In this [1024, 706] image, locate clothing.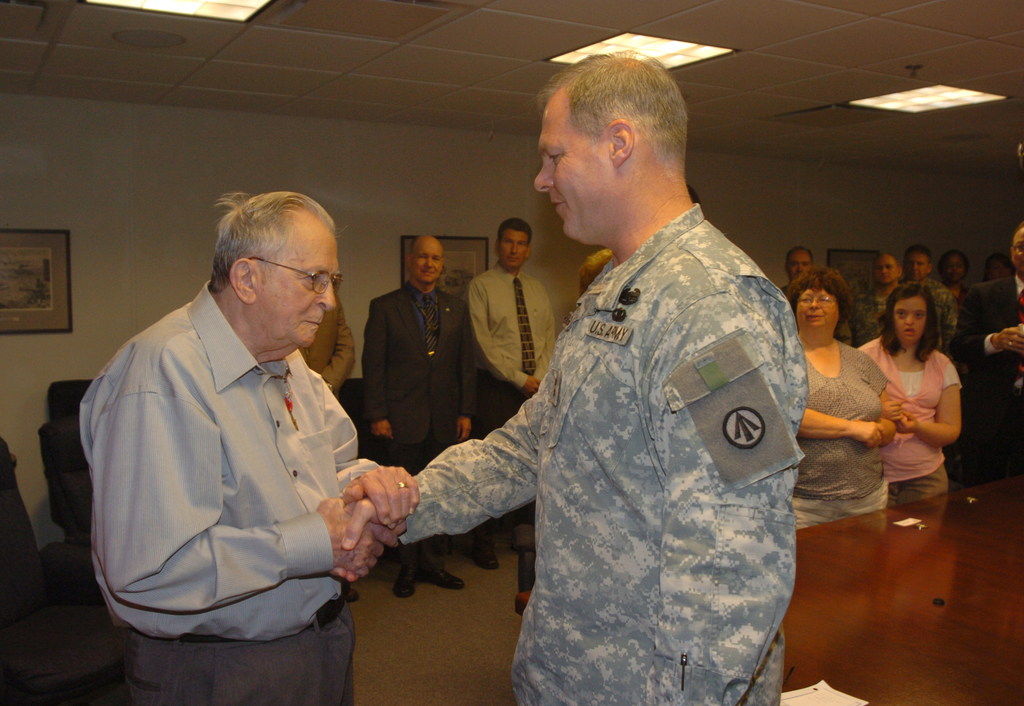
Bounding box: 858/337/957/513.
